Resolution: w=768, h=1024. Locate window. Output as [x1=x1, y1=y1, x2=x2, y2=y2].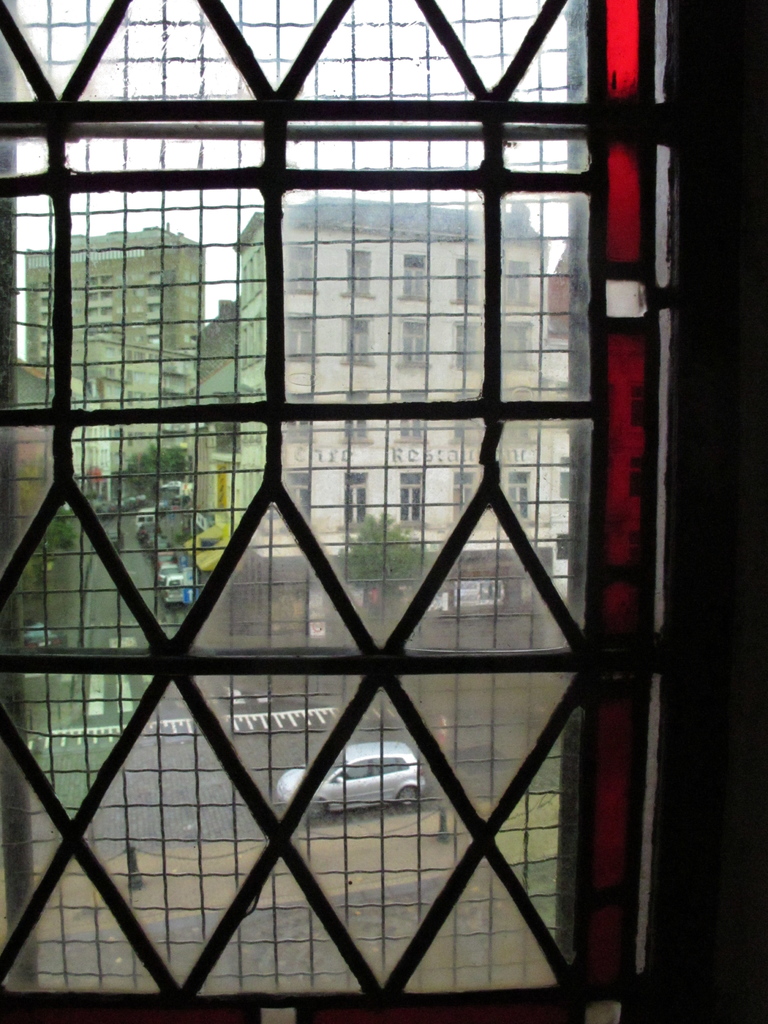
[x1=38, y1=296, x2=51, y2=307].
